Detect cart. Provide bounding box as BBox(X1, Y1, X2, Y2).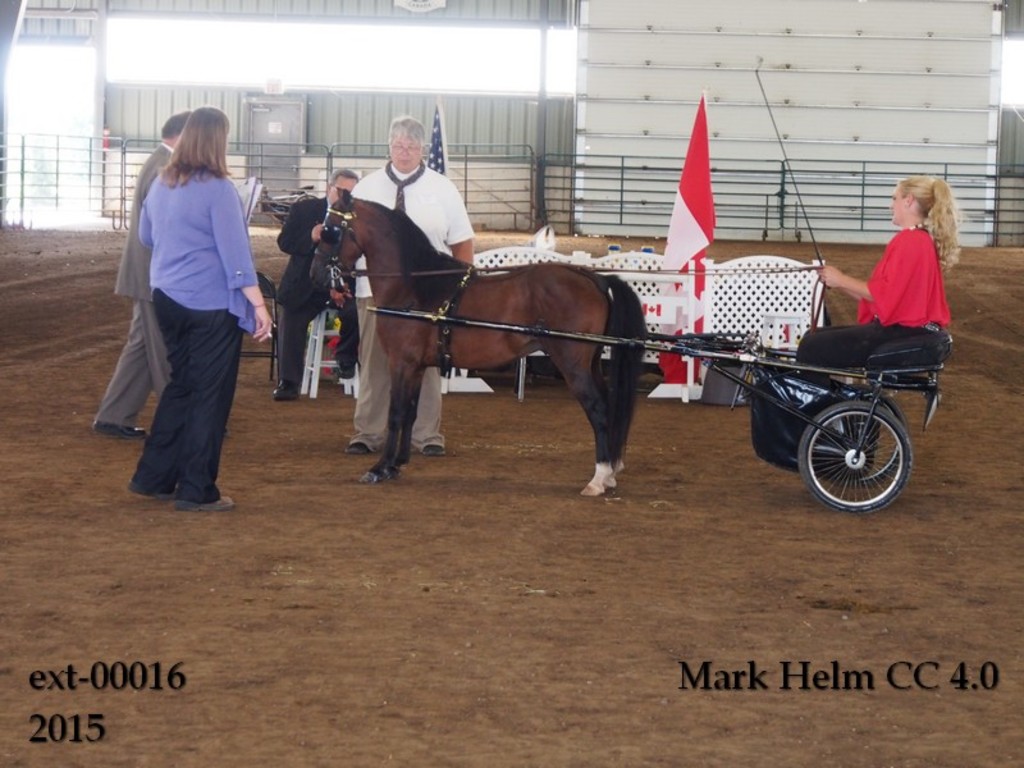
BBox(367, 264, 952, 517).
